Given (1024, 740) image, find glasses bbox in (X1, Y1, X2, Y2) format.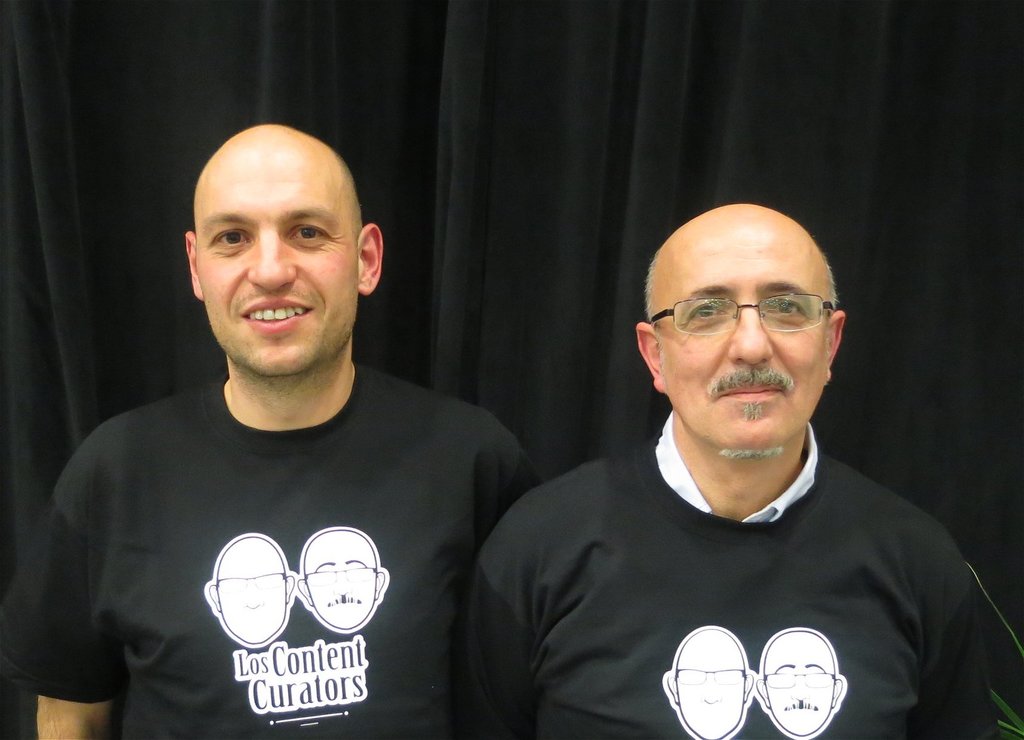
(653, 289, 843, 334).
